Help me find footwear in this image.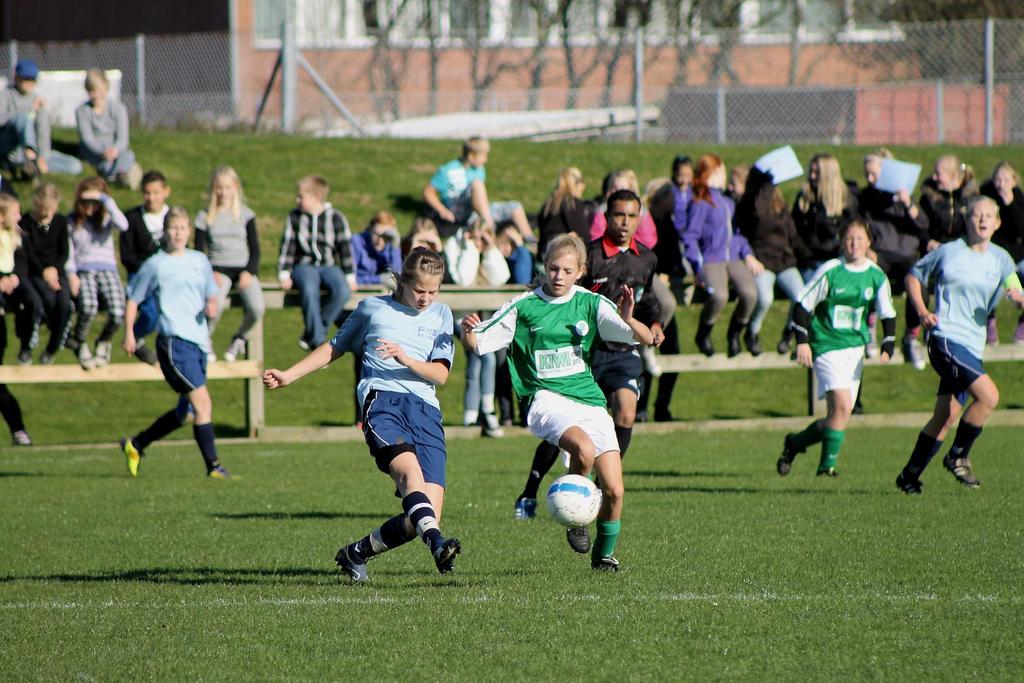
Found it: 816,467,847,480.
